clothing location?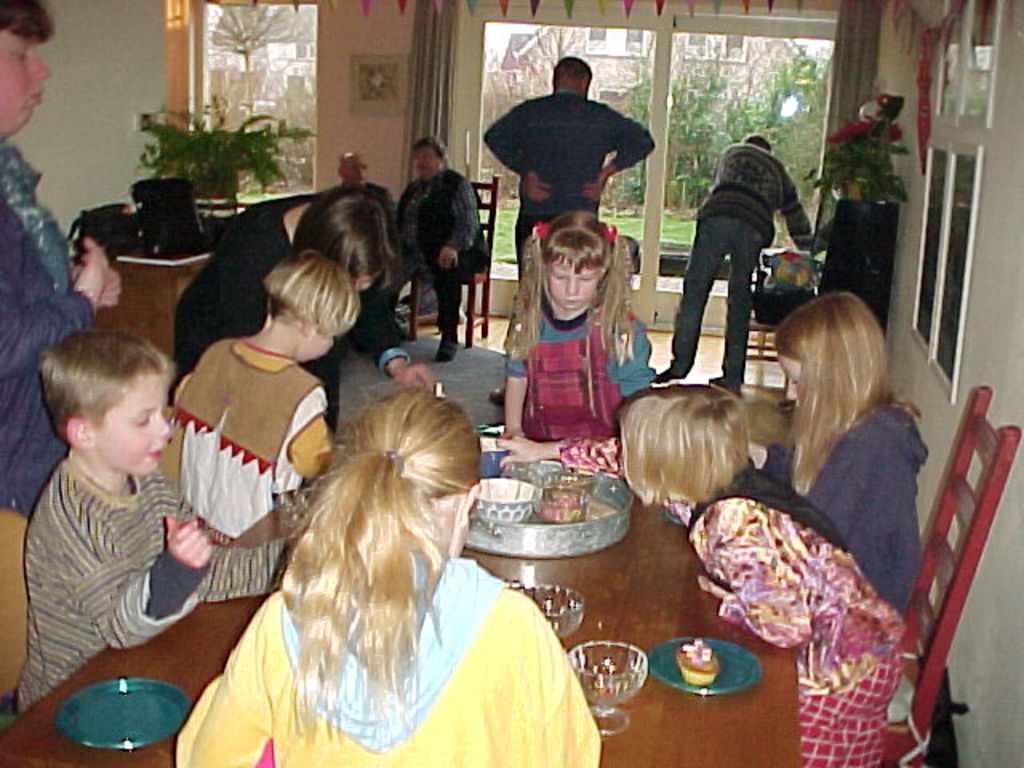
(x1=478, y1=91, x2=666, y2=285)
